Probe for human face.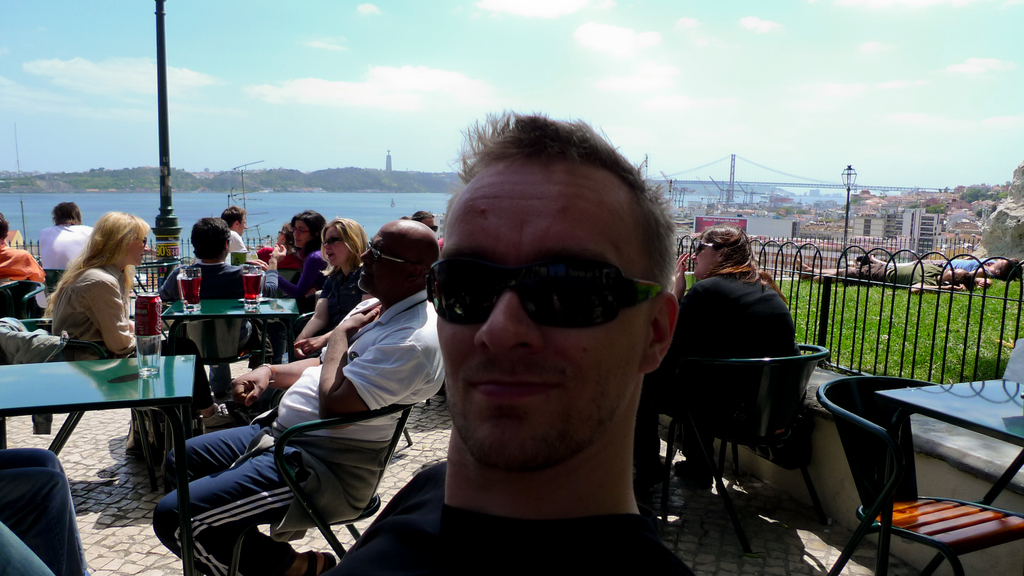
Probe result: box=[424, 211, 438, 234].
